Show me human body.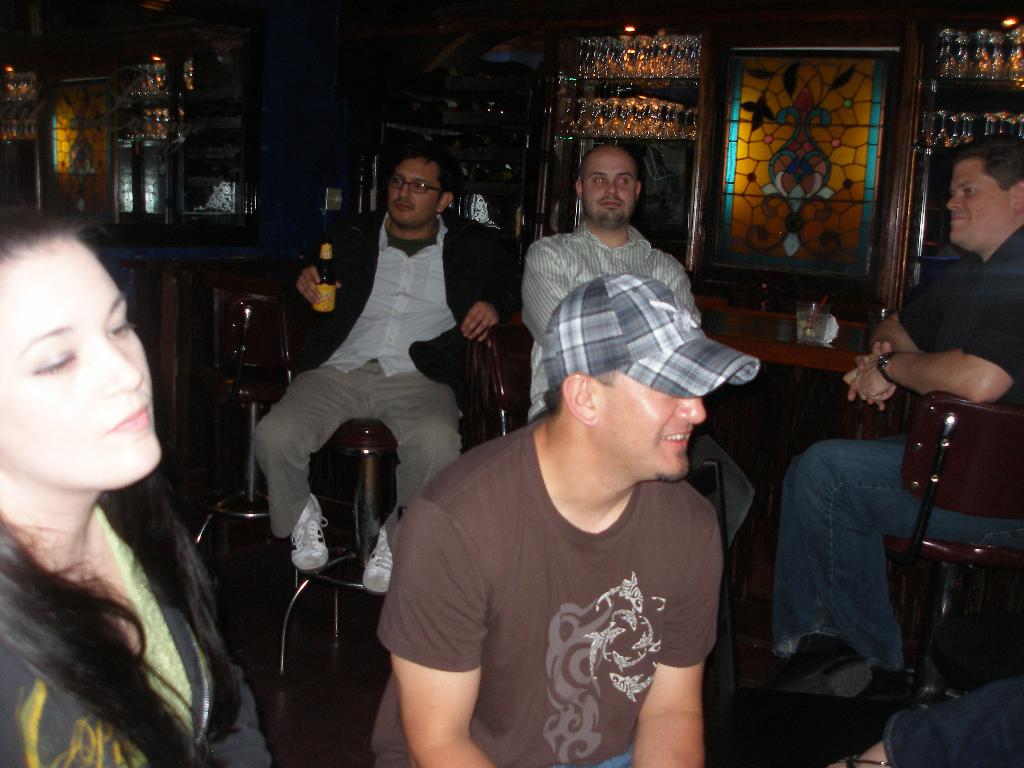
human body is here: select_region(0, 195, 269, 767).
